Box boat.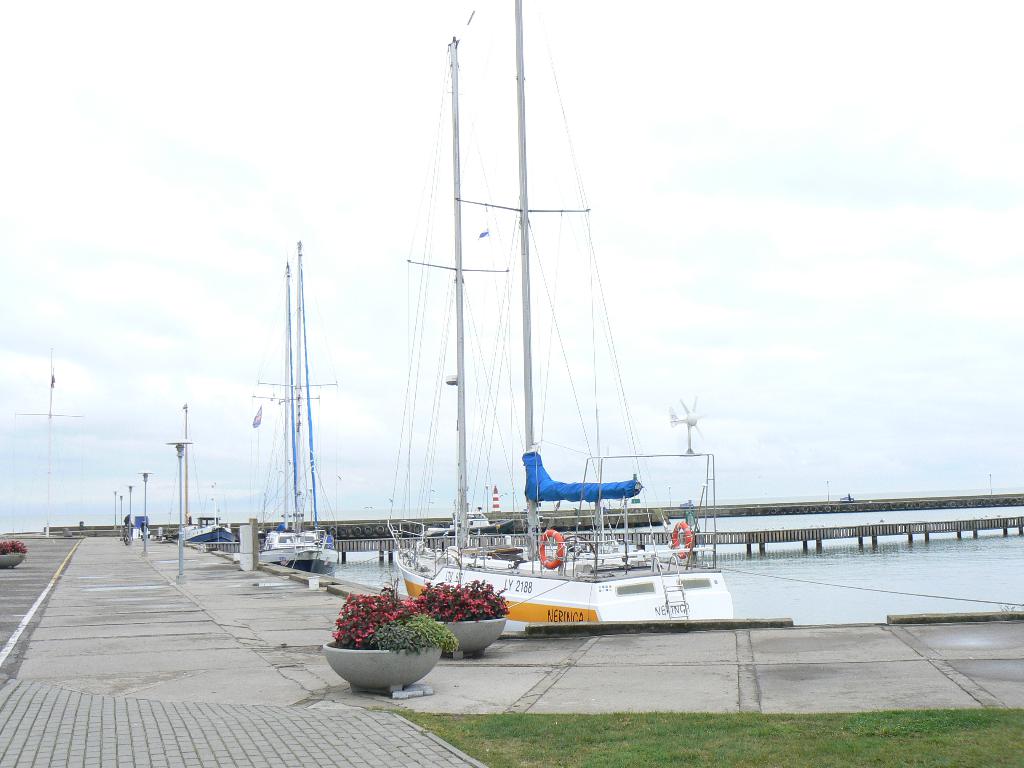
region(385, 0, 740, 634).
